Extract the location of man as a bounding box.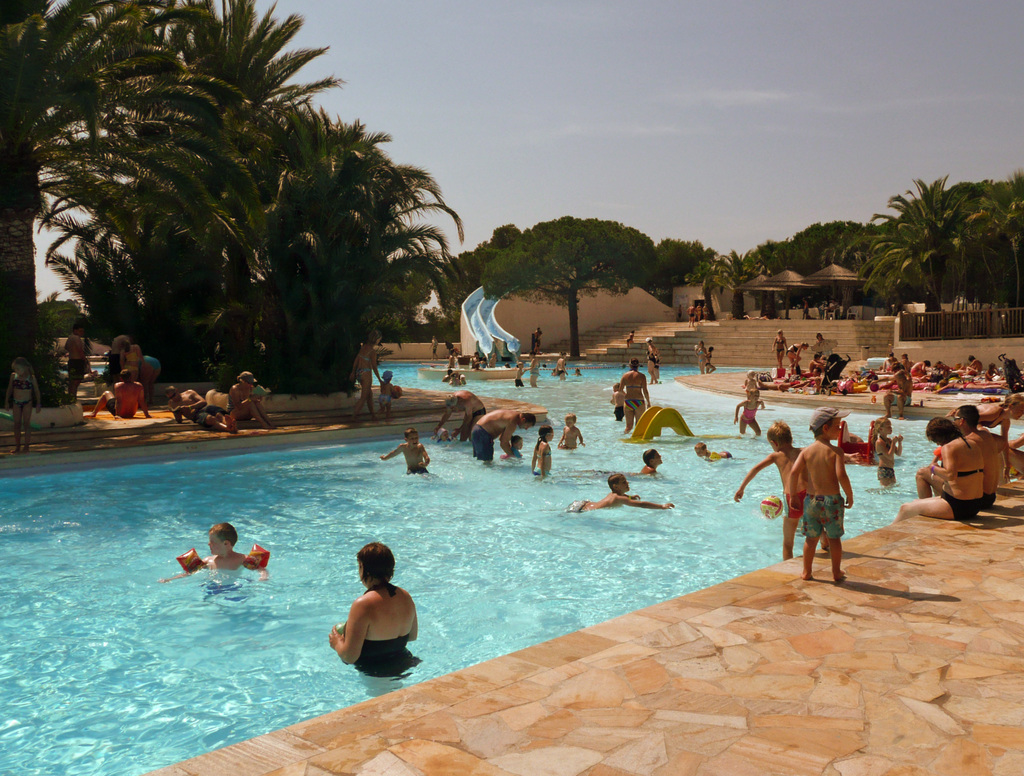
86/371/152/413.
